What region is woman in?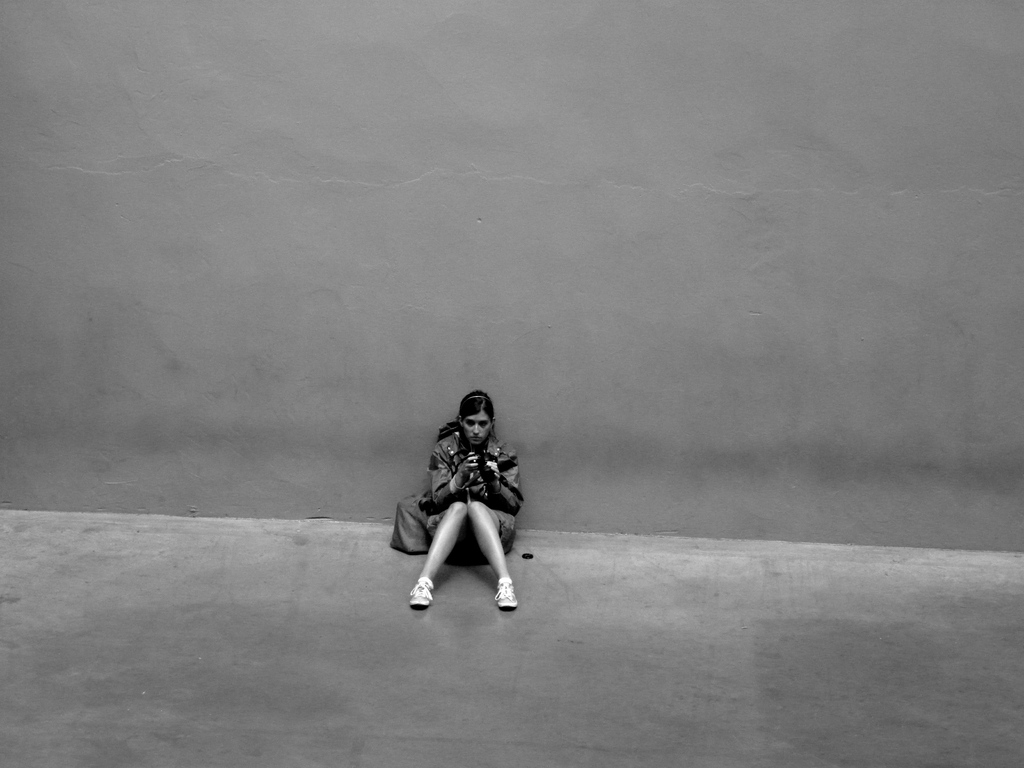
select_region(391, 378, 539, 625).
